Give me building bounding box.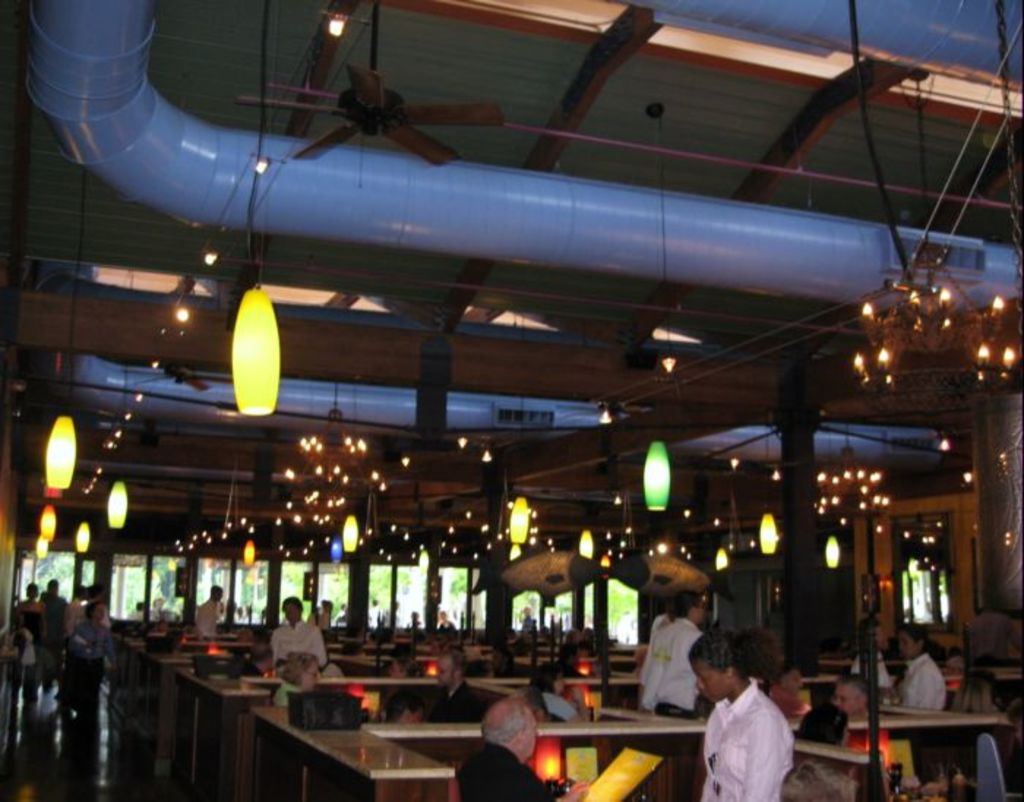
box(0, 0, 1023, 801).
